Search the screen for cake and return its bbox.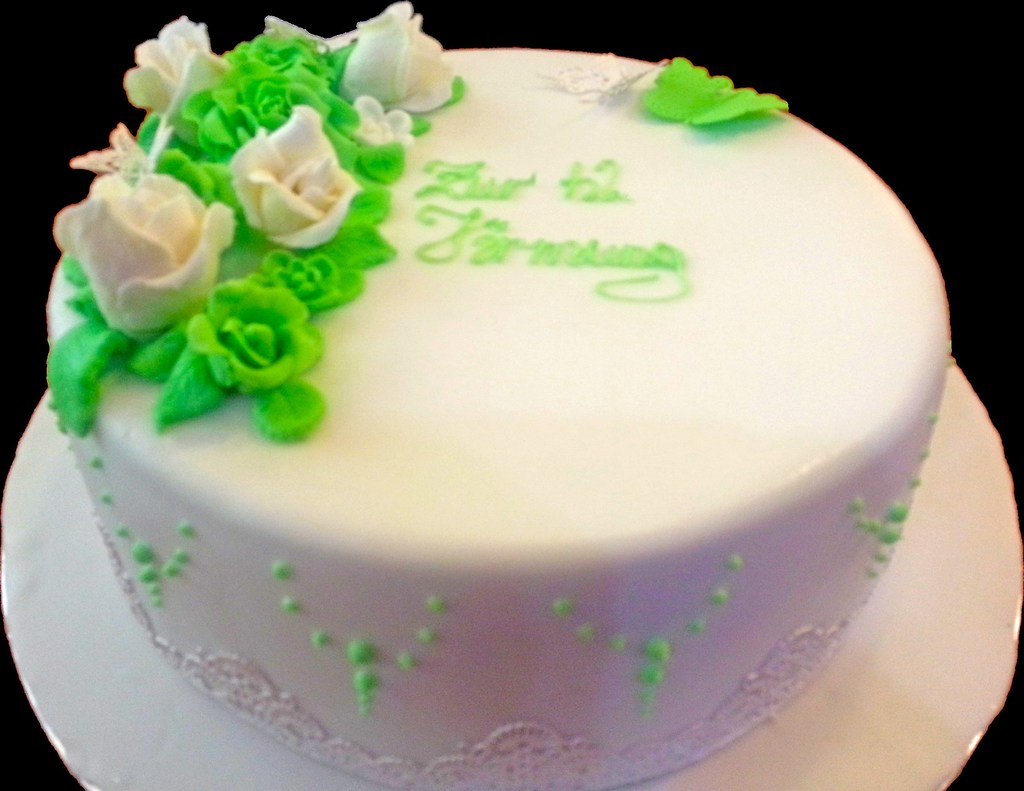
Found: [45, 2, 954, 790].
